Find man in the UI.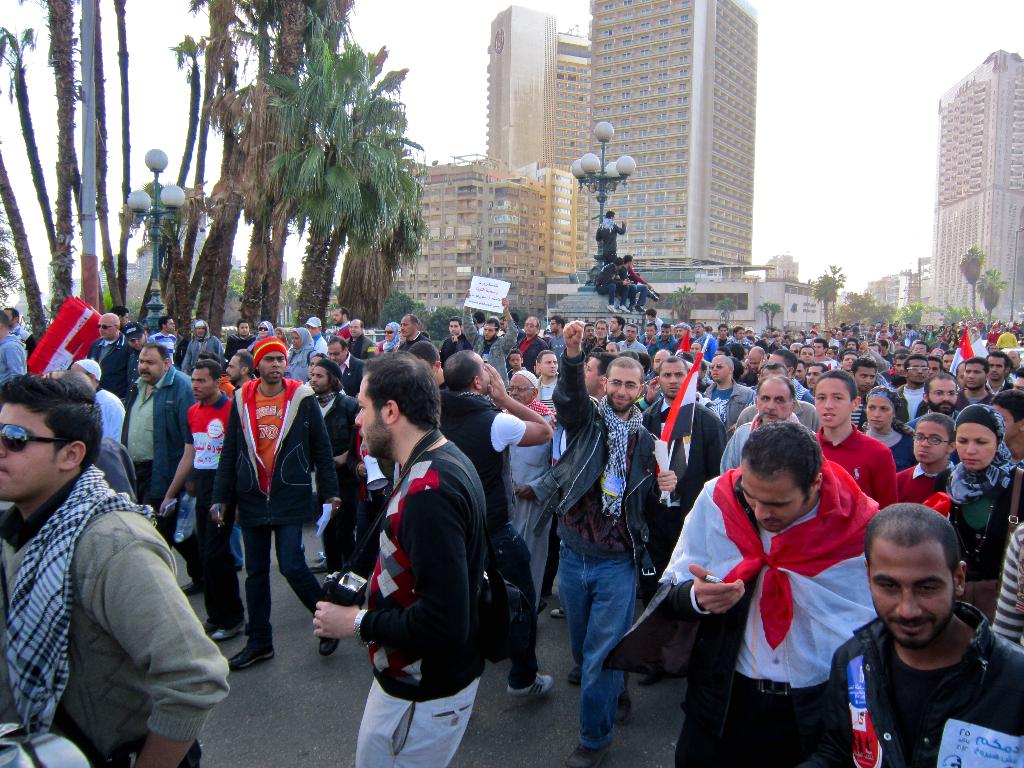
UI element at {"x1": 0, "y1": 310, "x2": 37, "y2": 352}.
